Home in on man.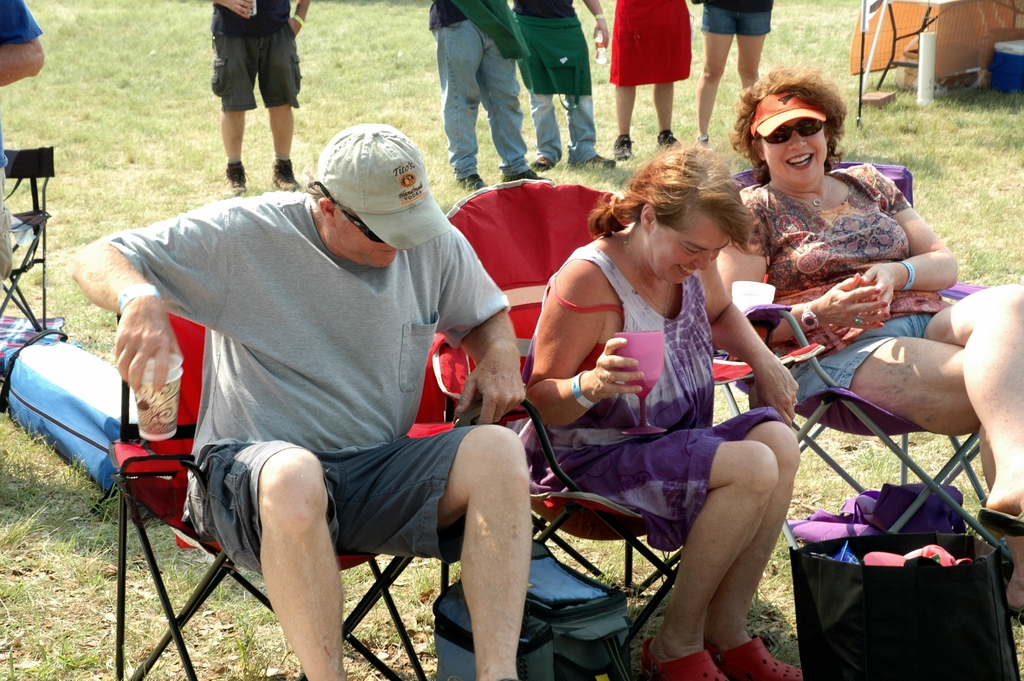
Homed in at x1=515, y1=0, x2=609, y2=163.
